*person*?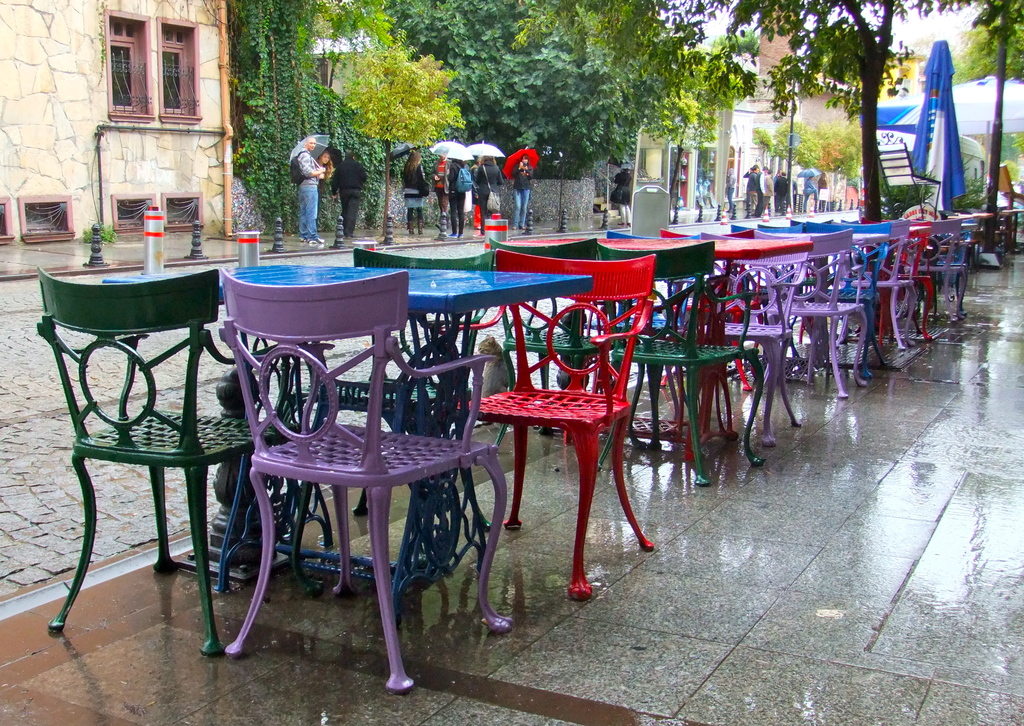
bbox=[802, 176, 817, 210]
